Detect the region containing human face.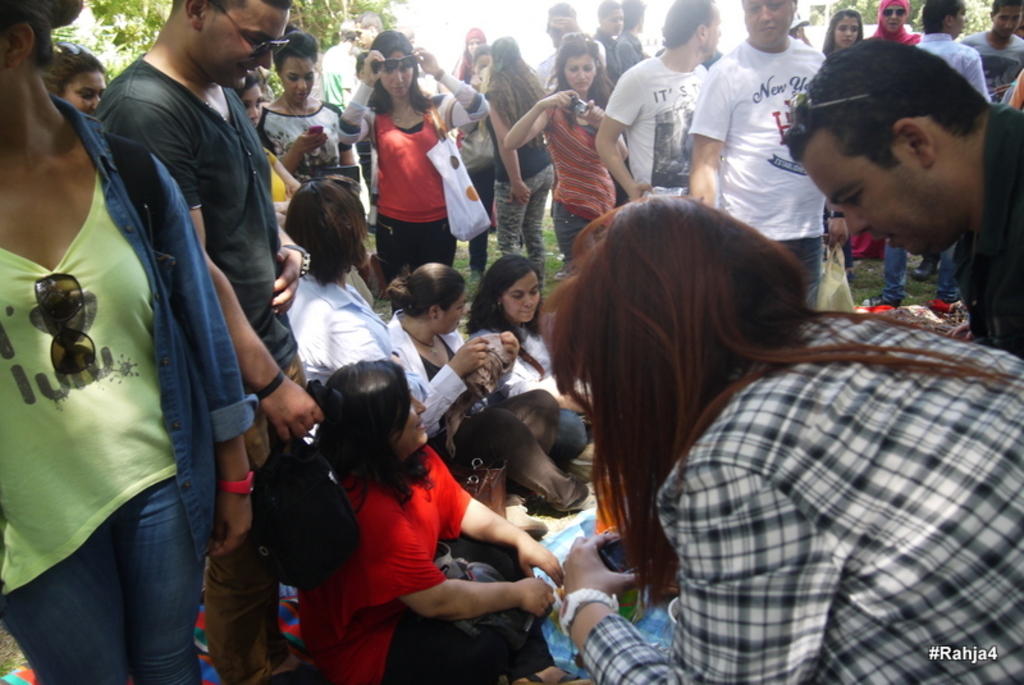
region(700, 0, 726, 56).
